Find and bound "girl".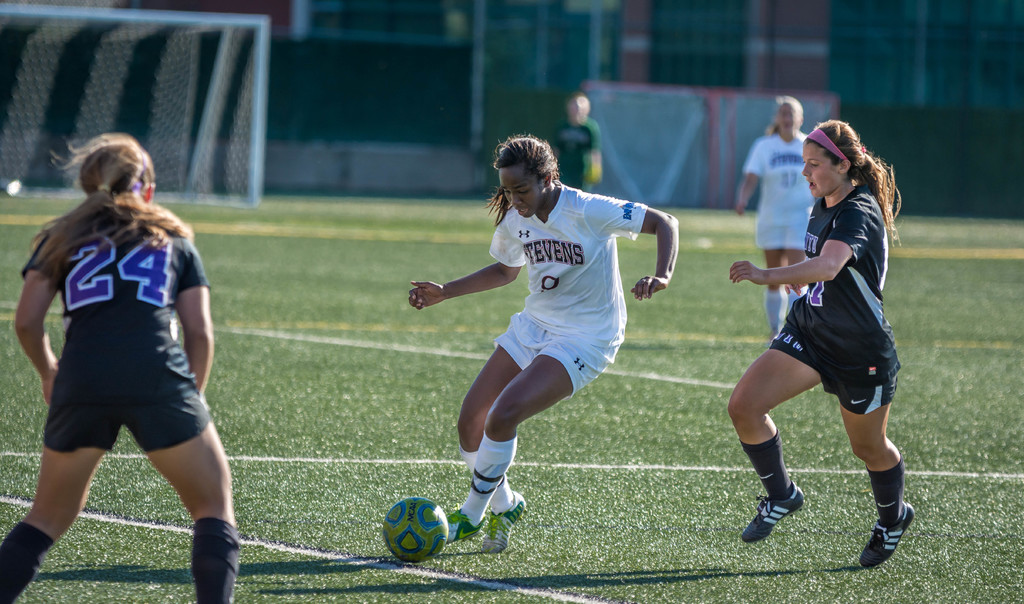
Bound: <region>723, 118, 913, 566</region>.
